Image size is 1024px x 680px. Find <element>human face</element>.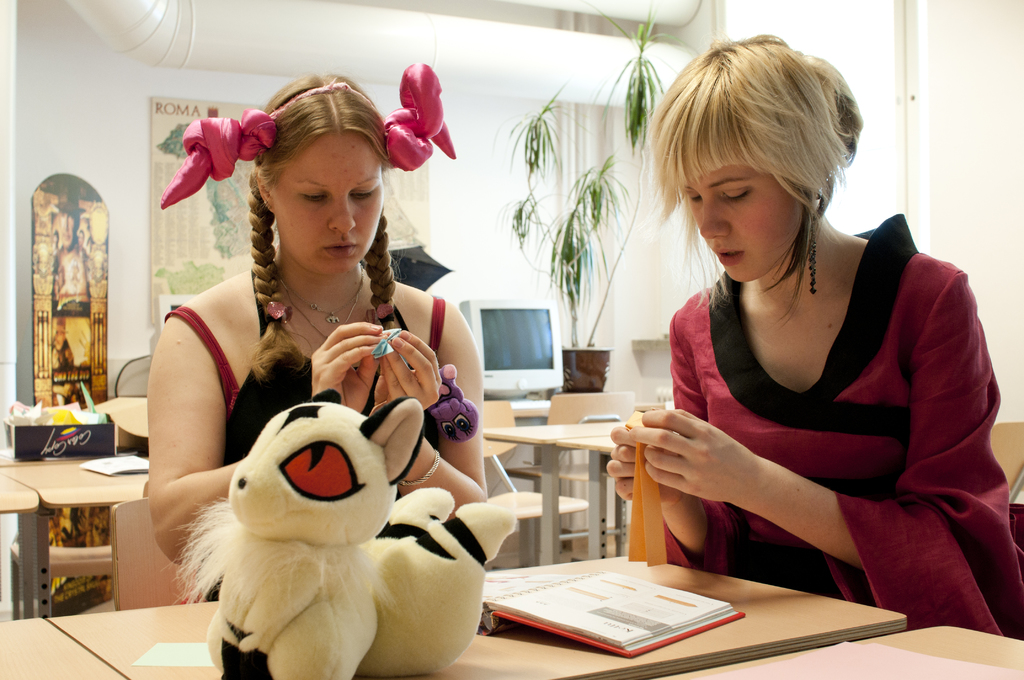
690/164/803/282.
